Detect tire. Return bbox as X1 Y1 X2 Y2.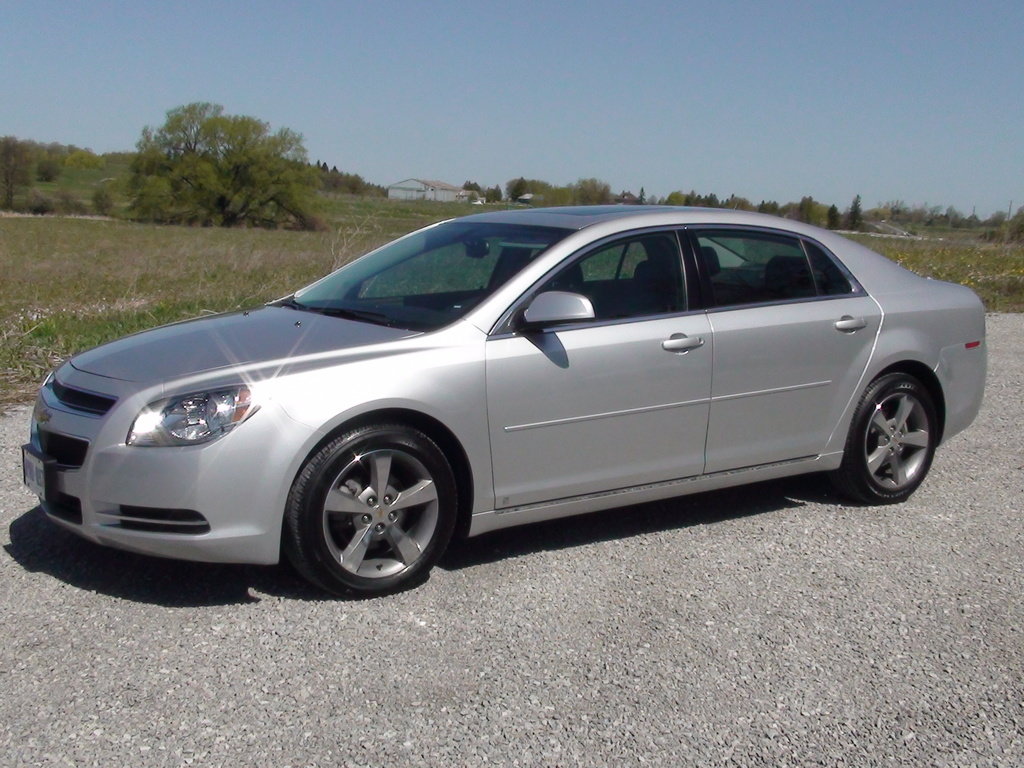
845 368 941 506.
